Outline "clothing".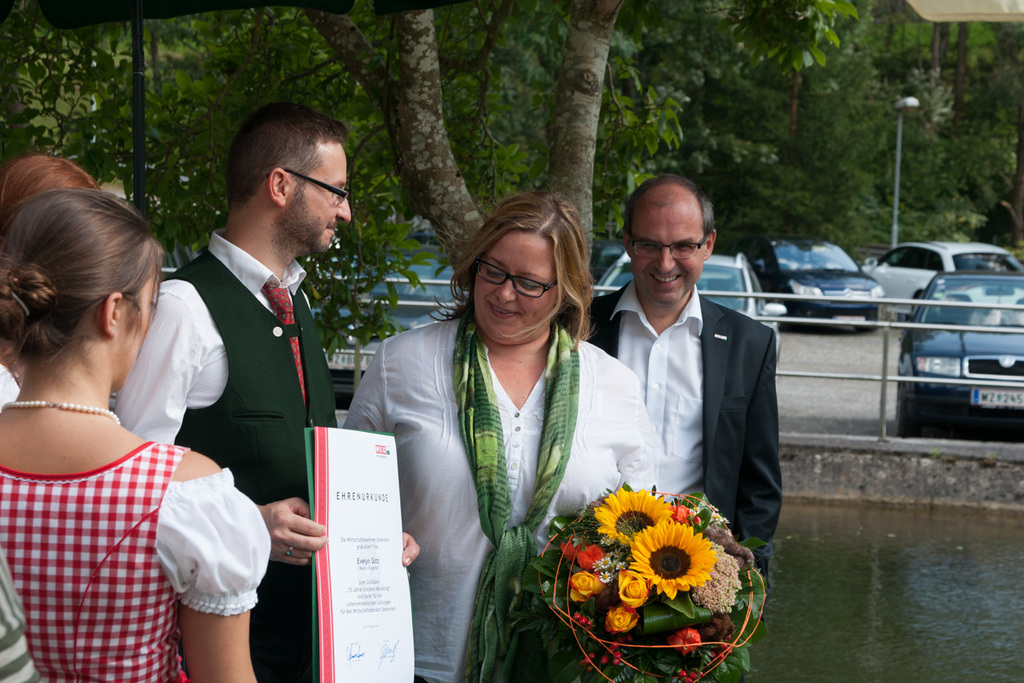
Outline: 582/277/784/682.
